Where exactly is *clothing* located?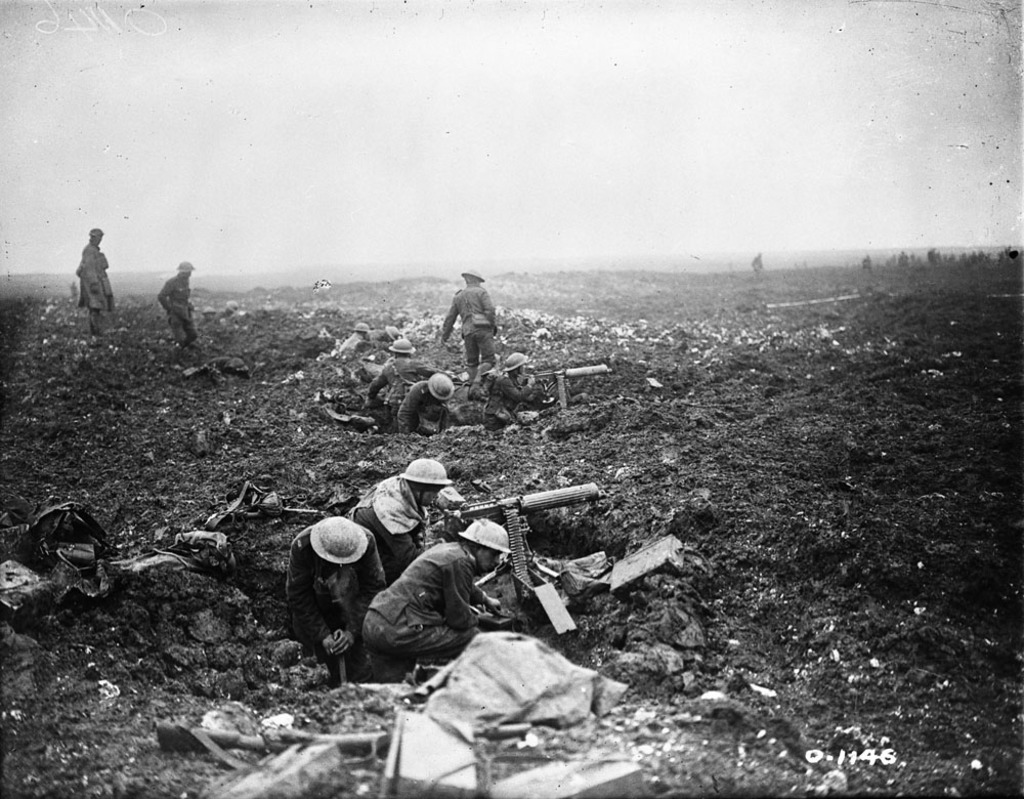
Its bounding box is crop(368, 354, 434, 433).
